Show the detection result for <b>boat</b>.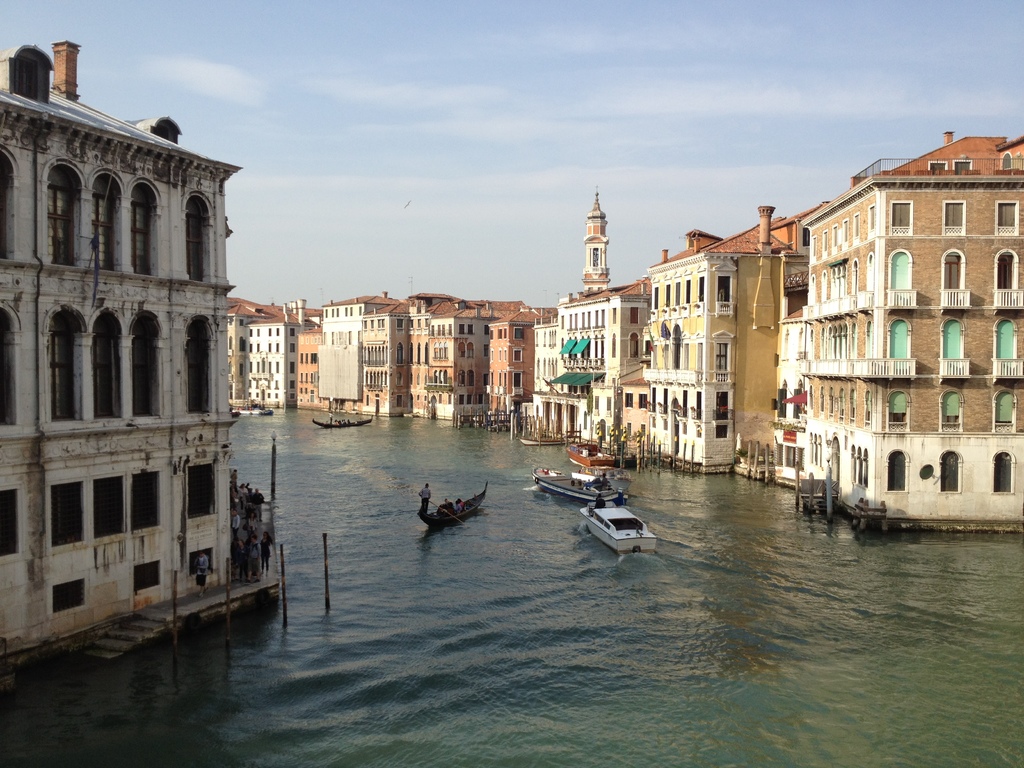
<region>582, 500, 654, 550</region>.
